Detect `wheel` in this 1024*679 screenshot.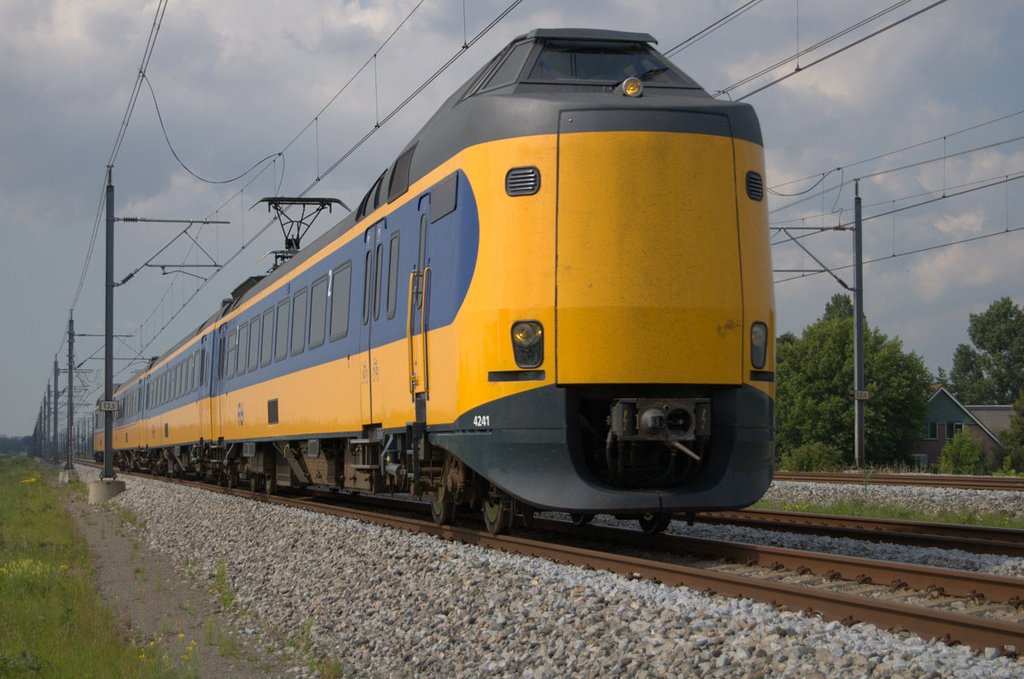
Detection: {"x1": 476, "y1": 481, "x2": 520, "y2": 541}.
